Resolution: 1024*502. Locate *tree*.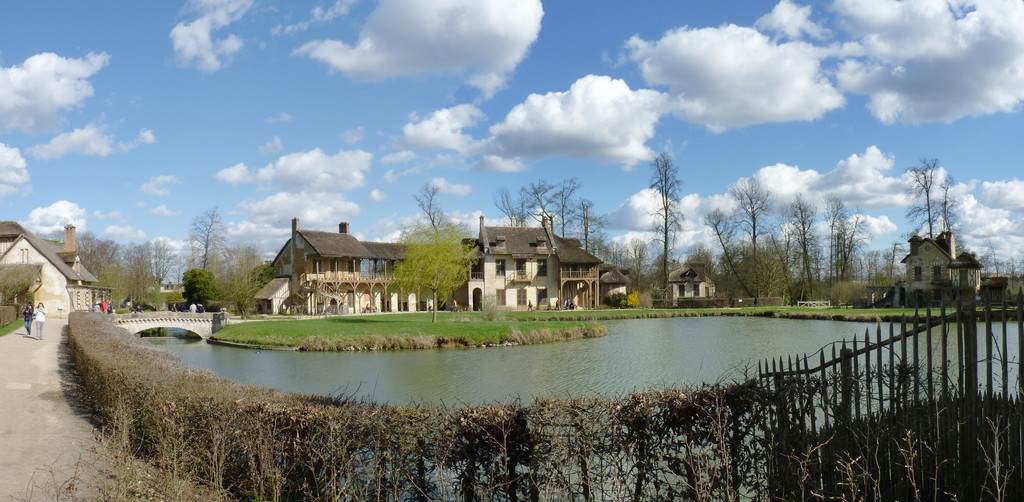
region(766, 224, 797, 303).
